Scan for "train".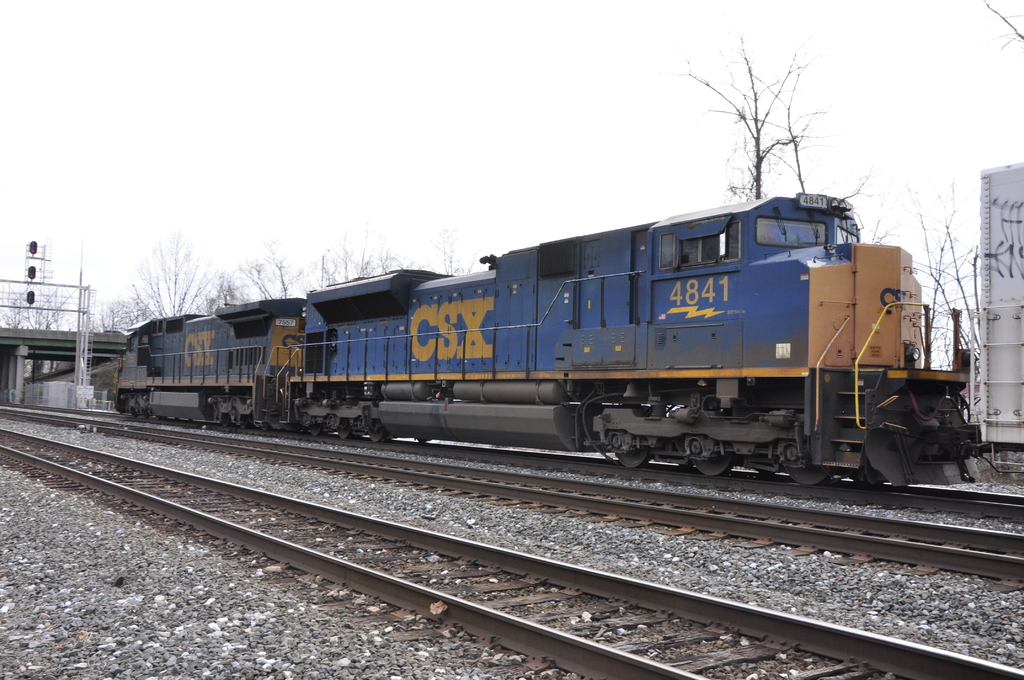
Scan result: locate(114, 193, 986, 487).
